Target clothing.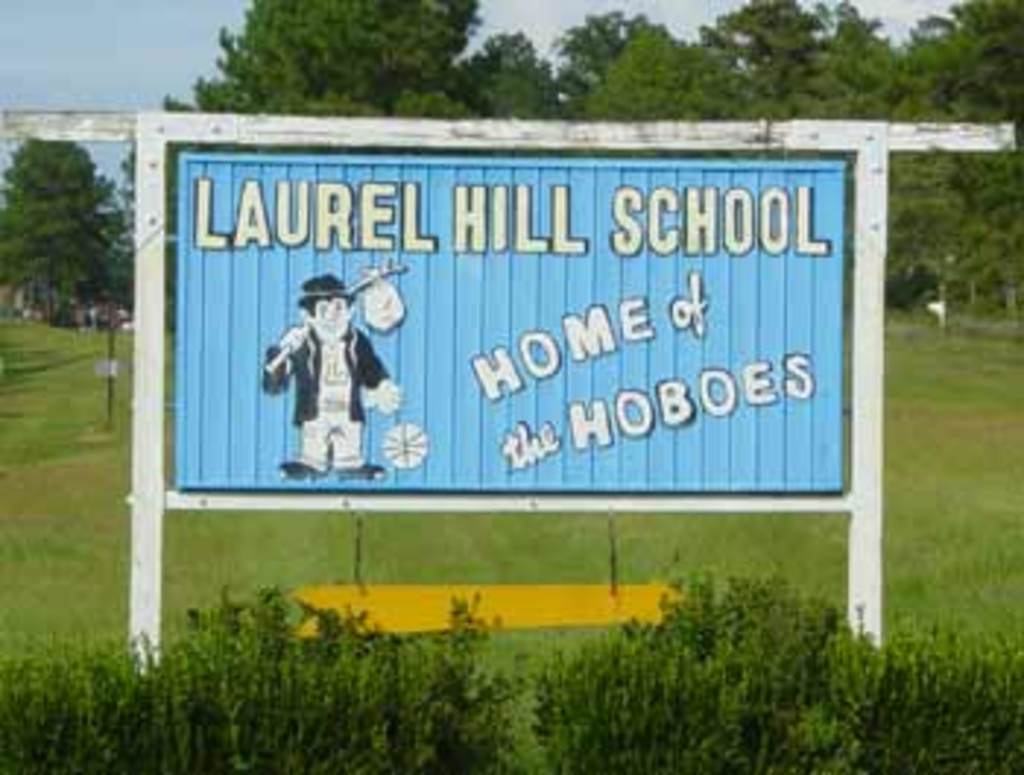
Target region: bbox=[266, 313, 386, 471].
